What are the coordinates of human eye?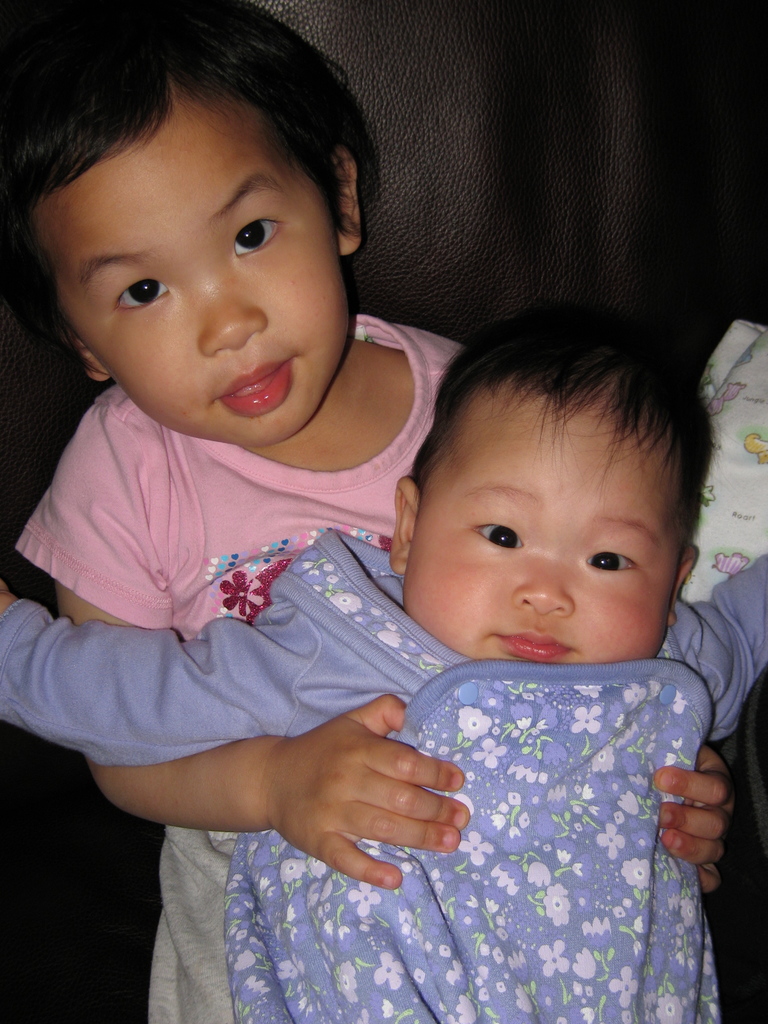
bbox=(575, 536, 640, 580).
